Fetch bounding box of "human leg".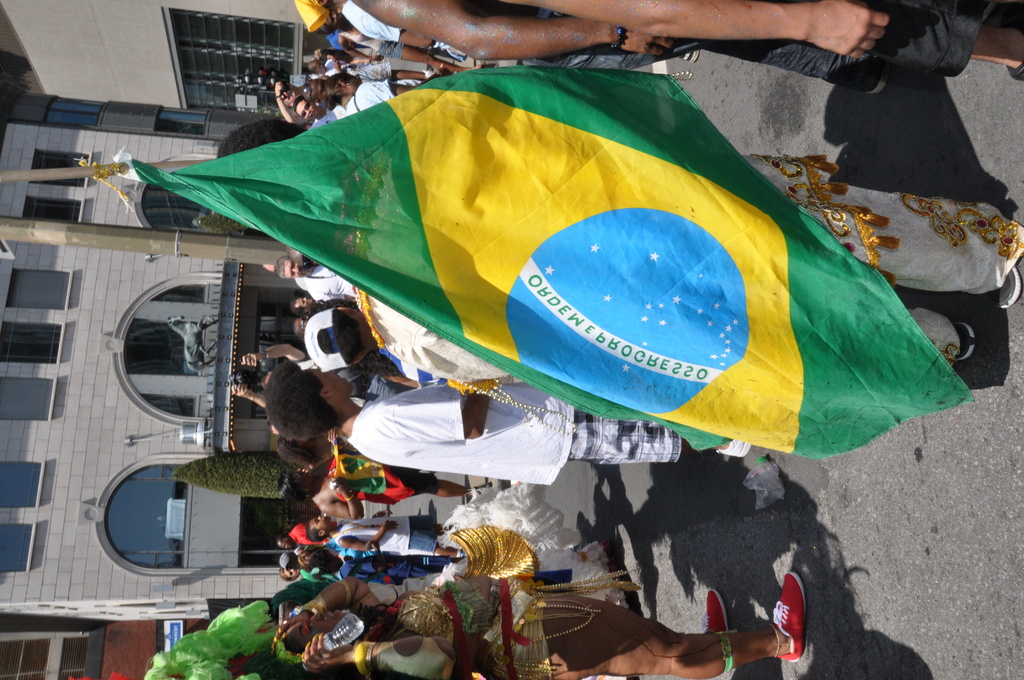
Bbox: <region>908, 304, 973, 360</region>.
